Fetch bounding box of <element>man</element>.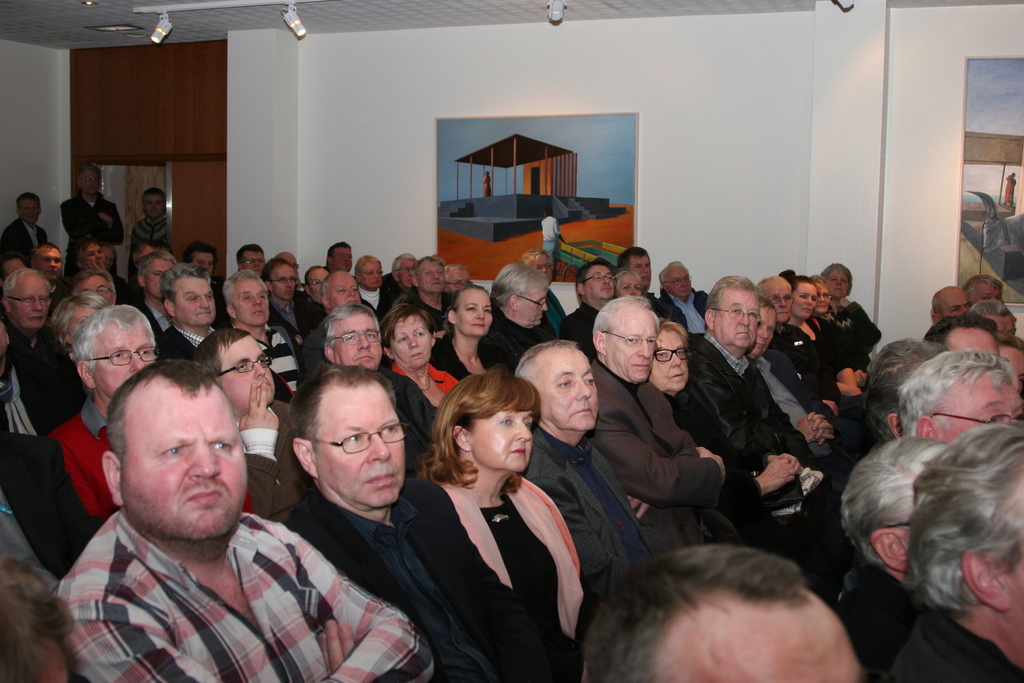
Bbox: box(680, 276, 834, 512).
